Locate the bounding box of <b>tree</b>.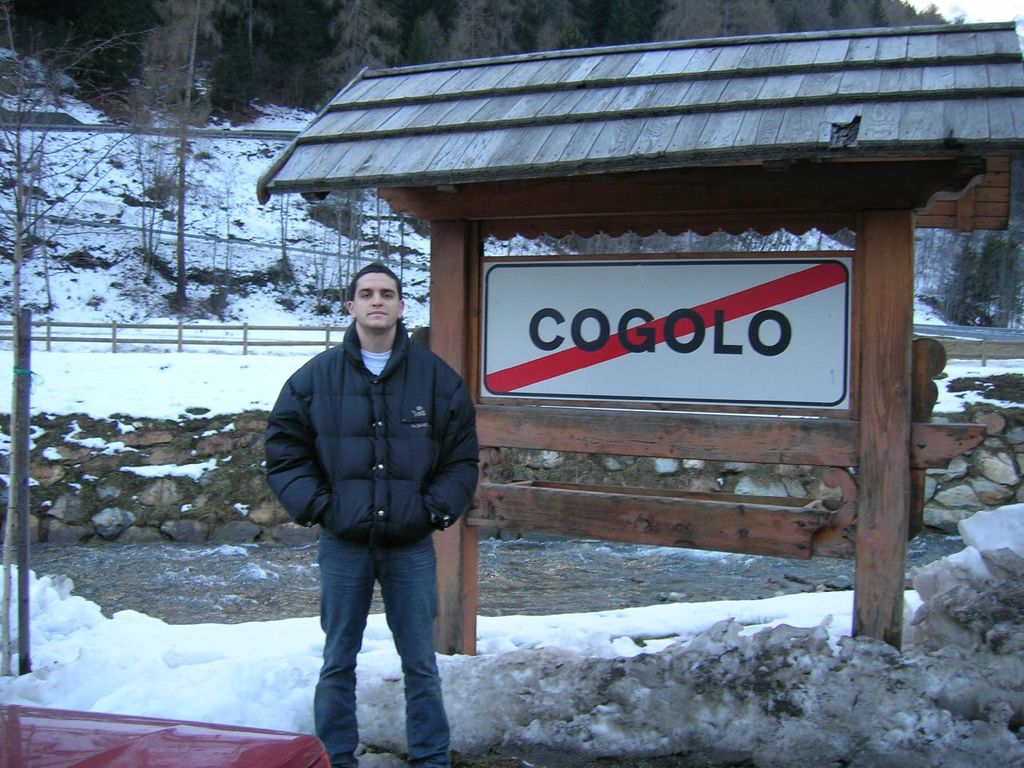
Bounding box: (left=131, top=0, right=225, bottom=296).
